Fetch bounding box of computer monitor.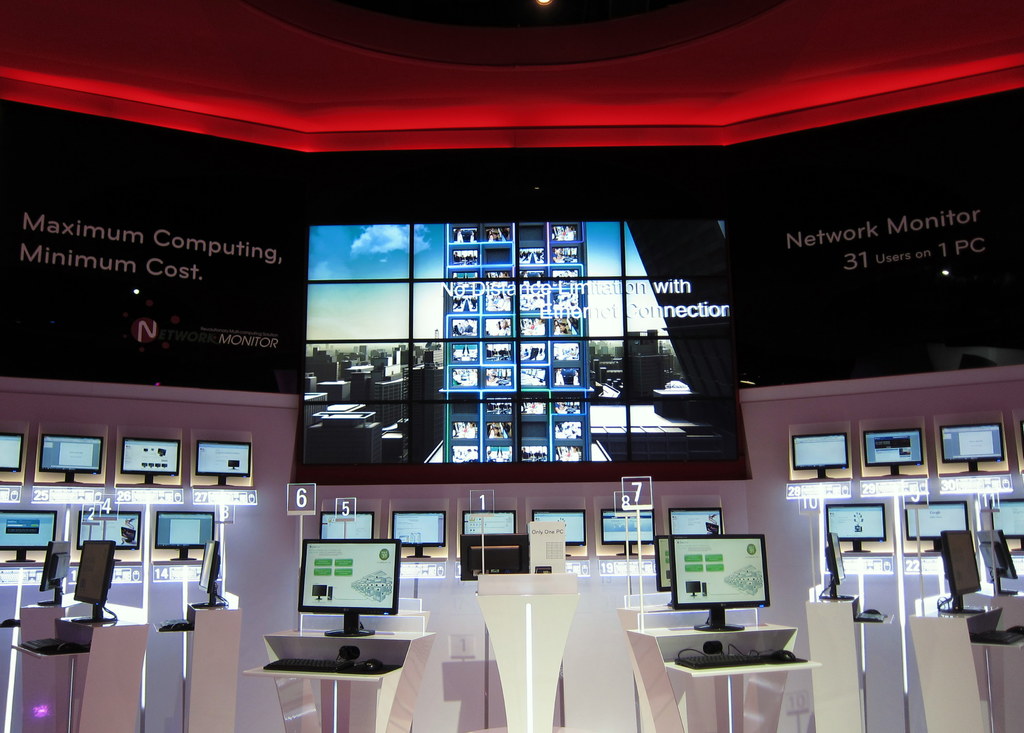
Bbox: [463,507,518,537].
